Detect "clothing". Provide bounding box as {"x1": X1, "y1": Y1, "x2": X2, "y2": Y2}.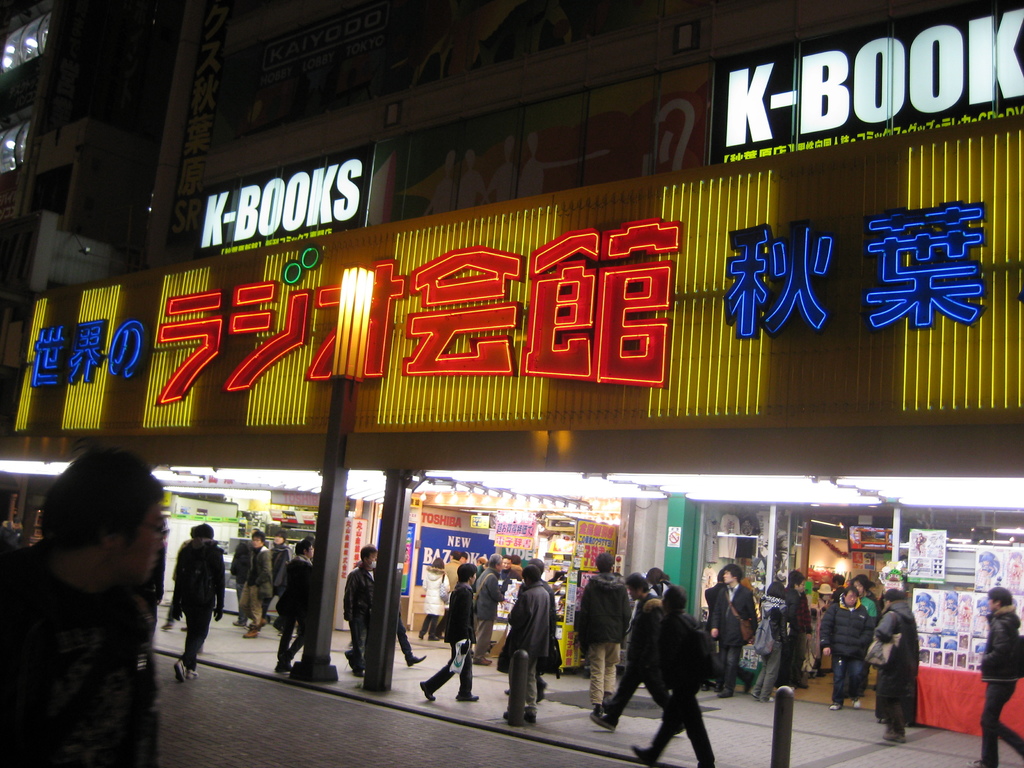
{"x1": 168, "y1": 537, "x2": 227, "y2": 662}.
